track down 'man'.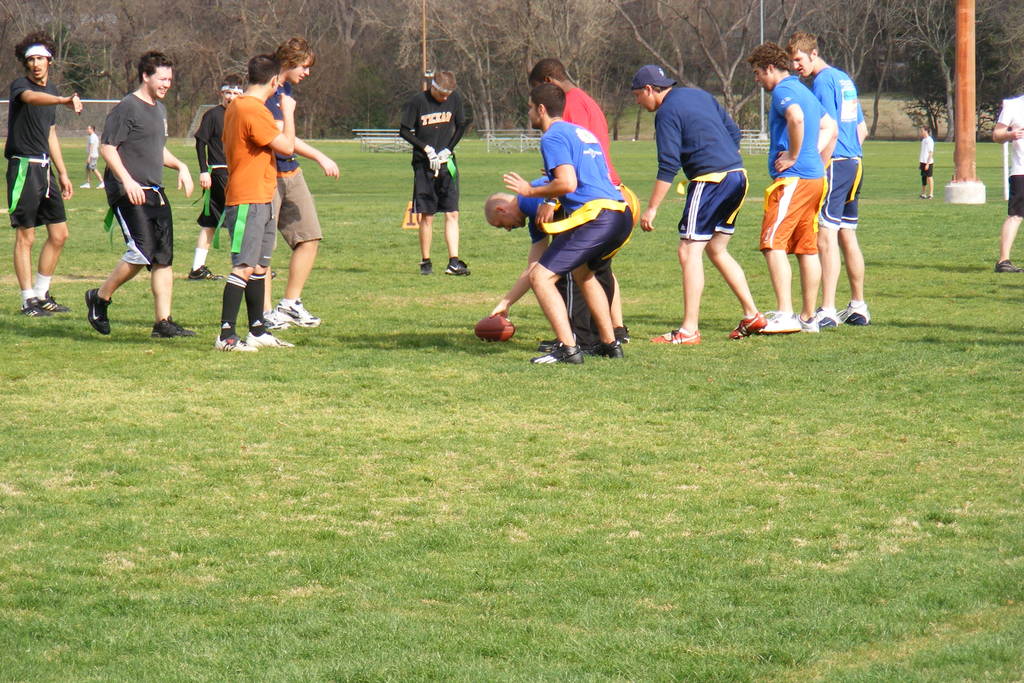
Tracked to [630,63,769,353].
